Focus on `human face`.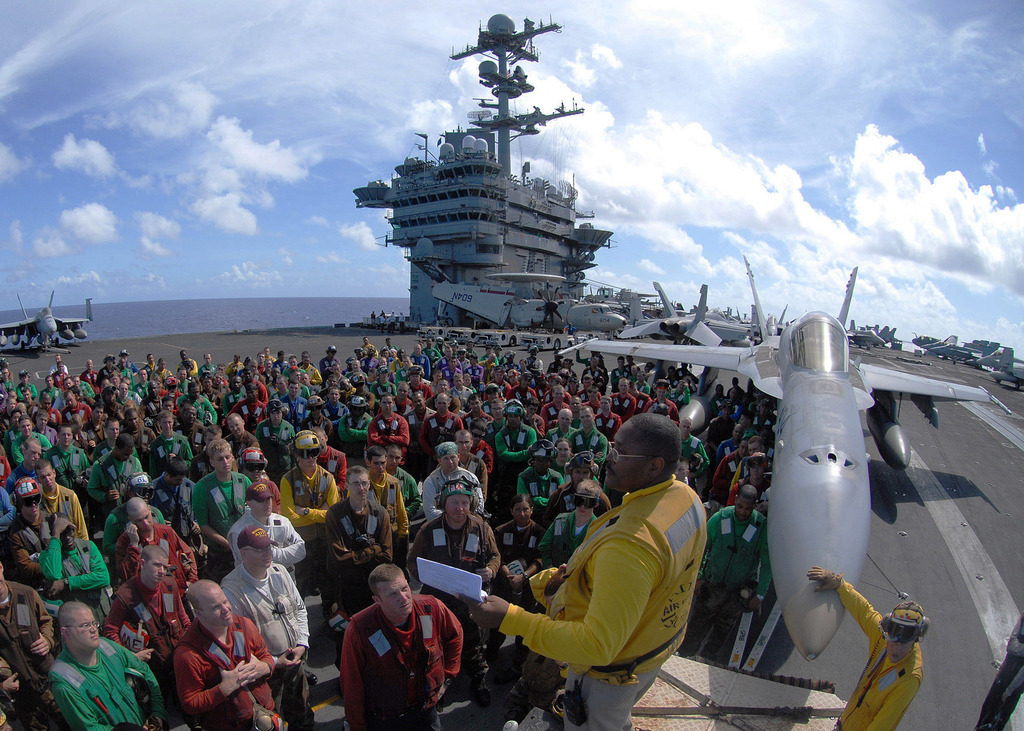
Focused at detection(680, 418, 691, 437).
